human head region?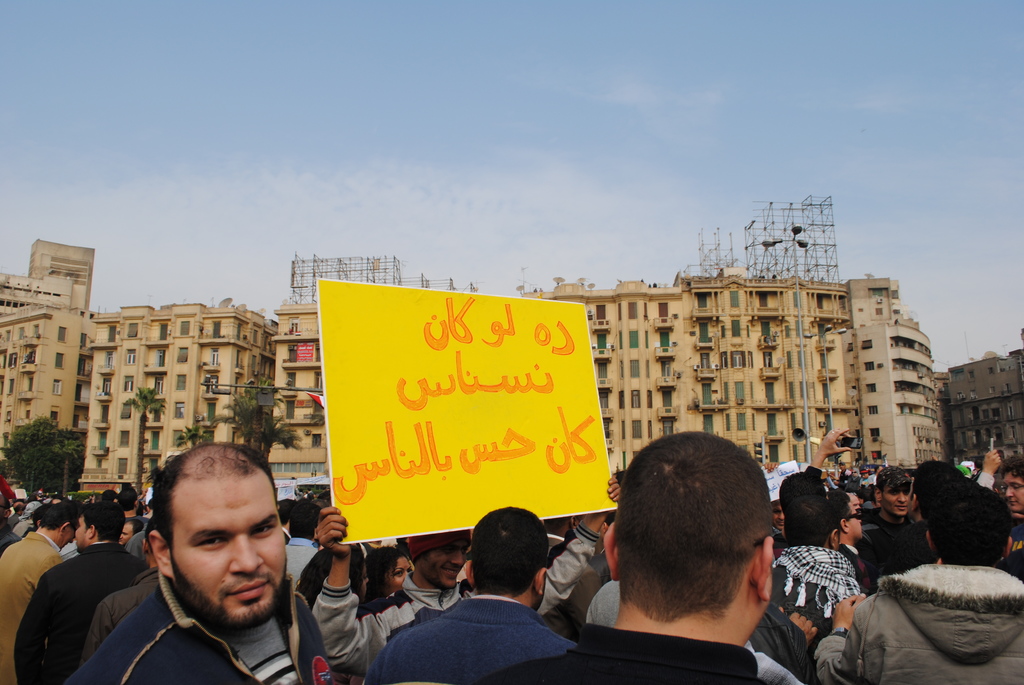
x1=410 y1=530 x2=472 y2=591
